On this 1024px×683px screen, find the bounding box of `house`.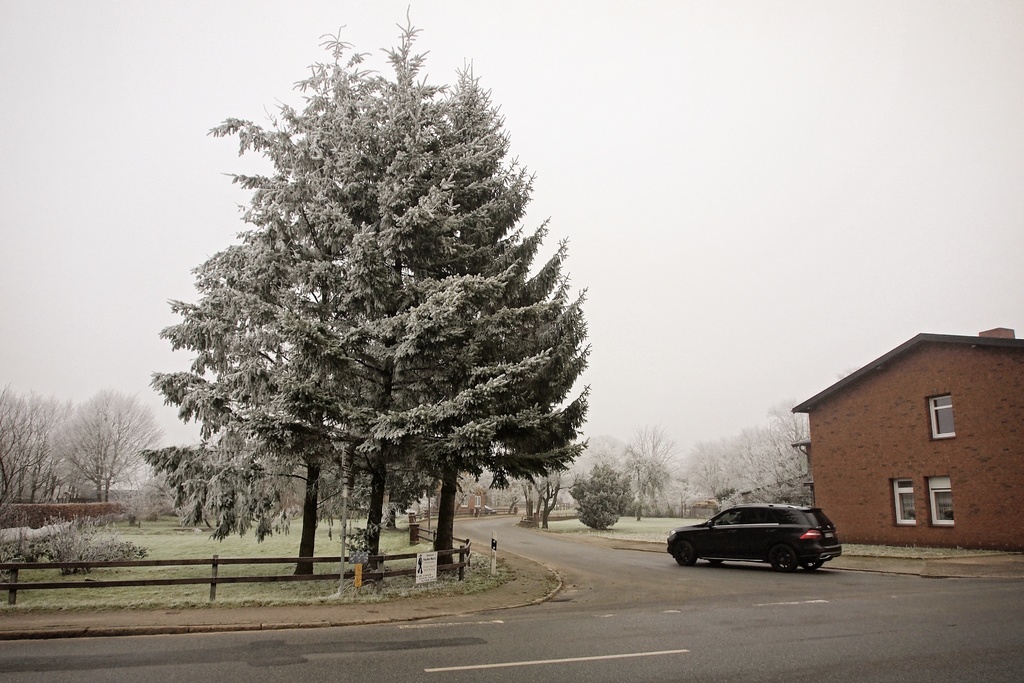
Bounding box: 796 322 1023 565.
